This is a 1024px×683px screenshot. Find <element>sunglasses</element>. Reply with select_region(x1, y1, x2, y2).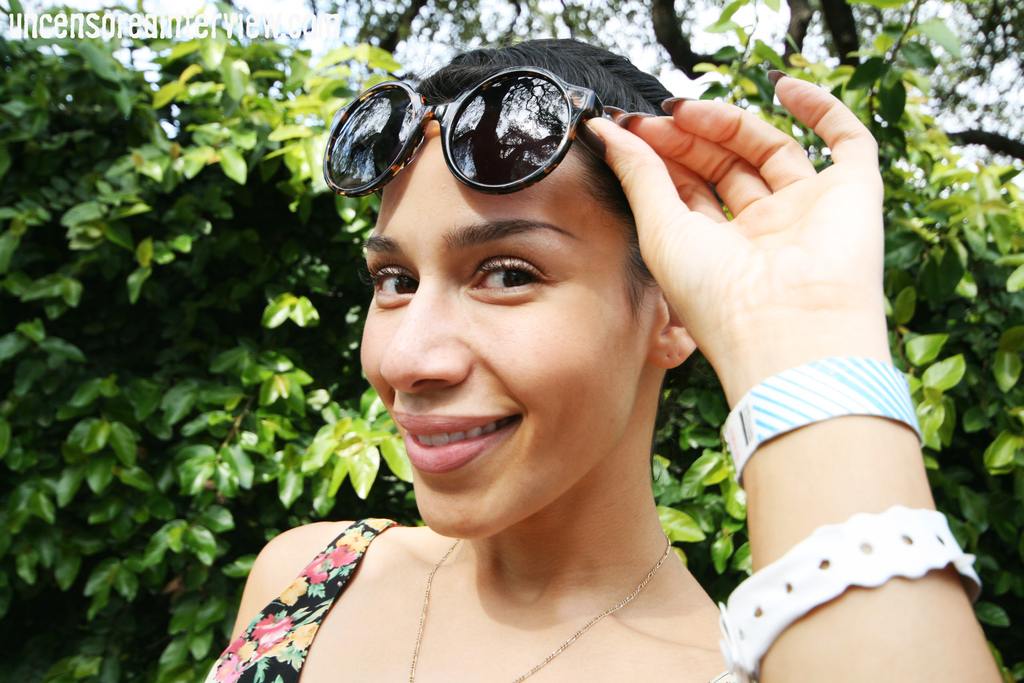
select_region(324, 67, 611, 194).
